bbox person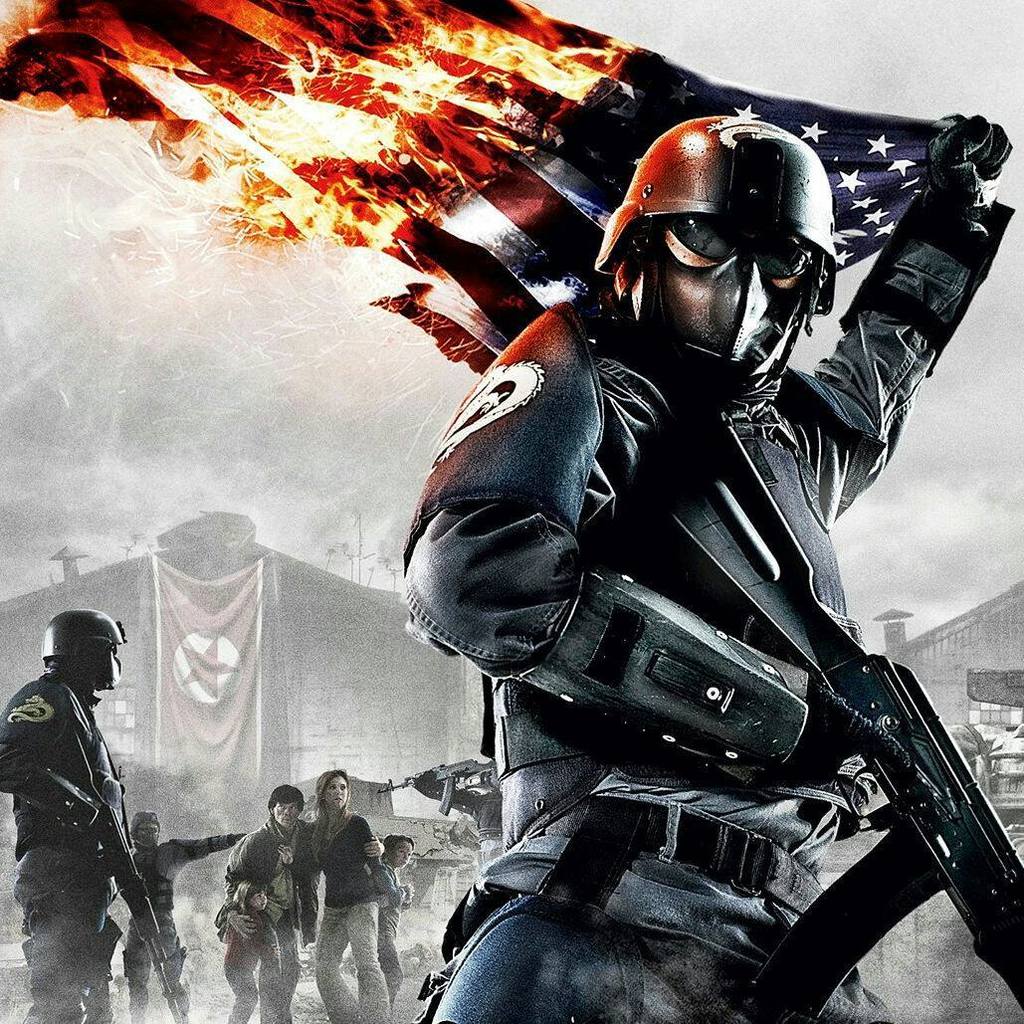
(x1=404, y1=94, x2=1017, y2=1023)
